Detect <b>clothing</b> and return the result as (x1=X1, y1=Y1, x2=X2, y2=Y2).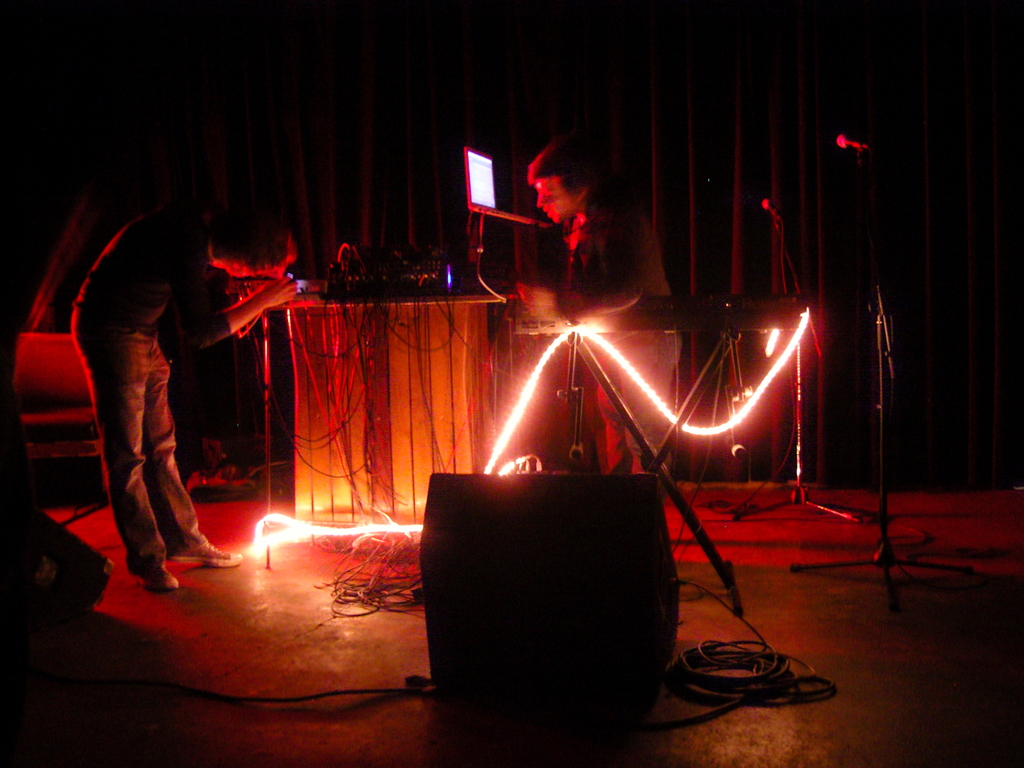
(x1=540, y1=197, x2=684, y2=486).
